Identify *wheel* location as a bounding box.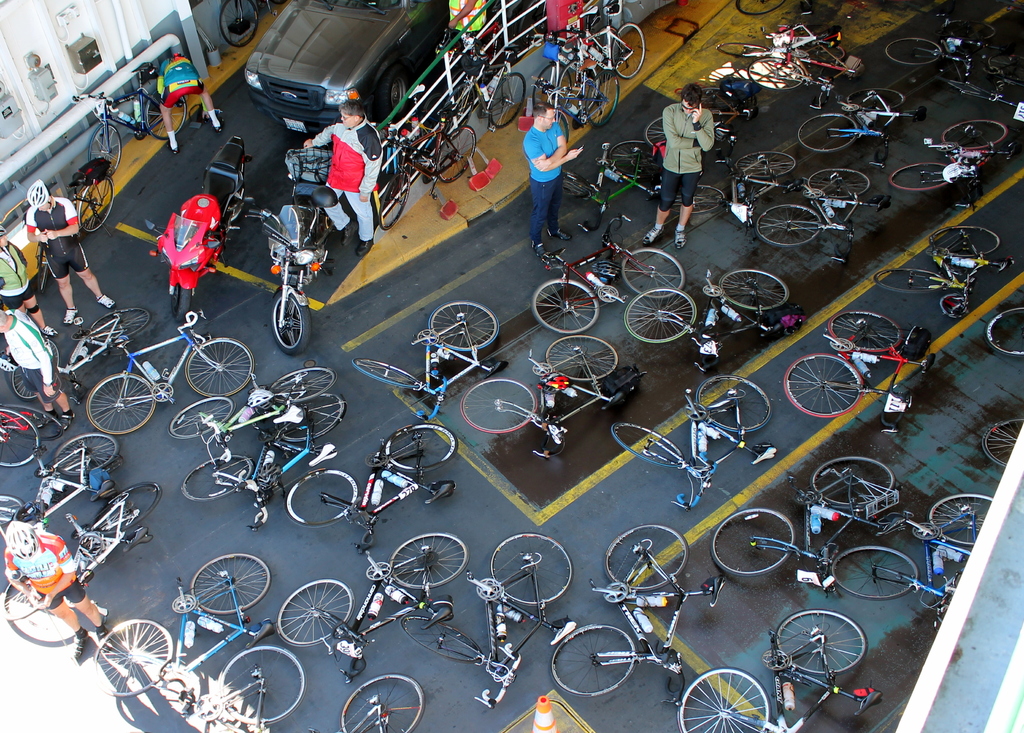
x1=980 y1=408 x2=1023 y2=470.
